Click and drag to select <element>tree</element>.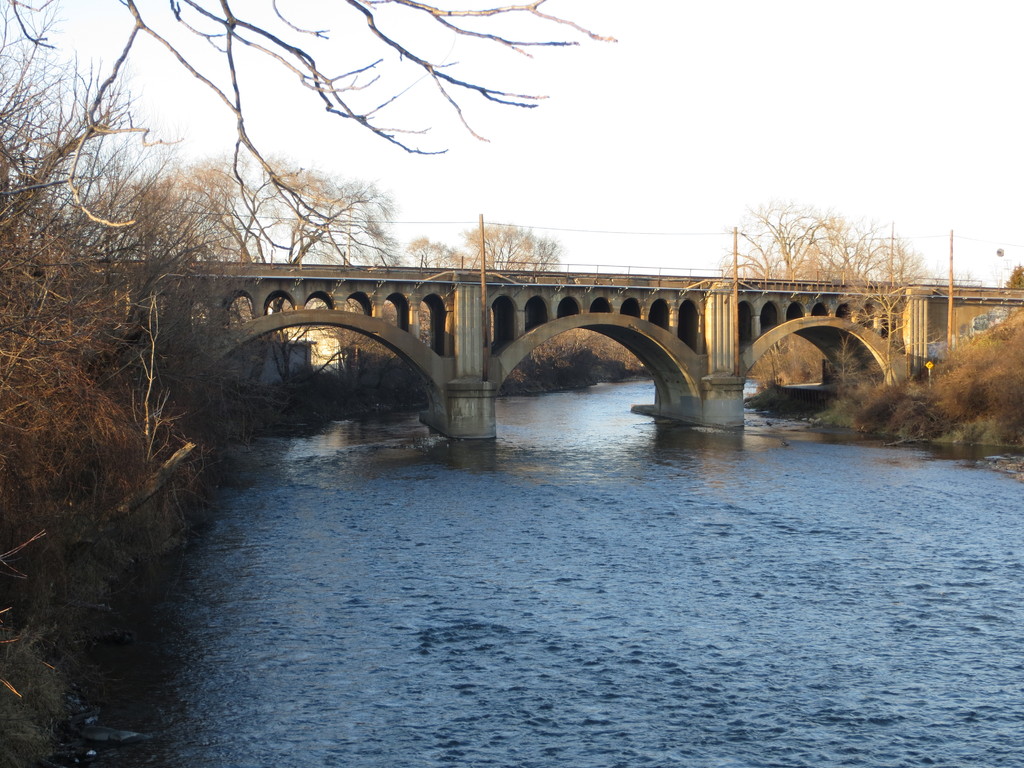
Selection: 719, 188, 924, 298.
